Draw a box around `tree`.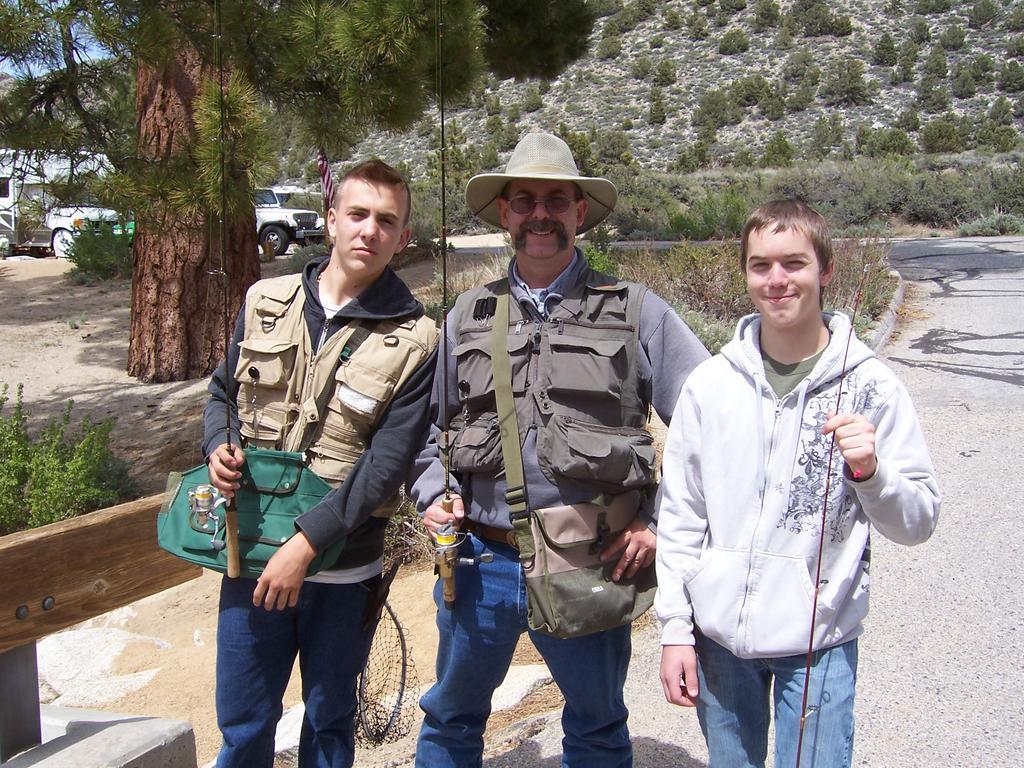
left=0, top=1, right=491, bottom=387.
